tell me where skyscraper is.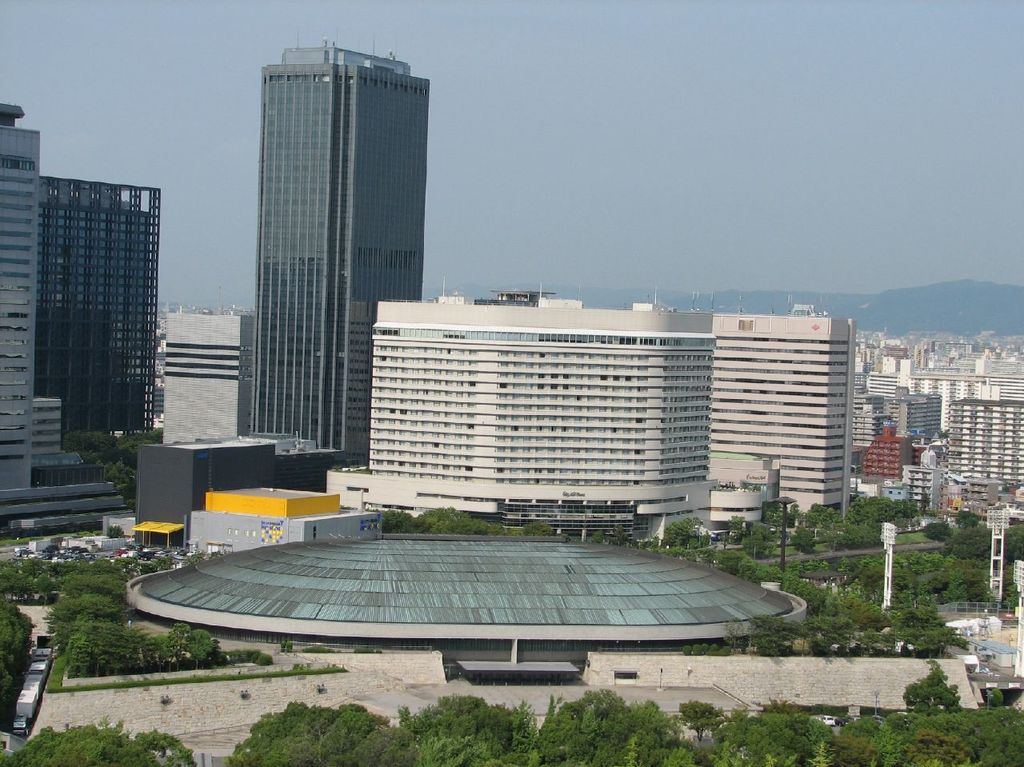
skyscraper is at left=210, top=28, right=438, bottom=513.
